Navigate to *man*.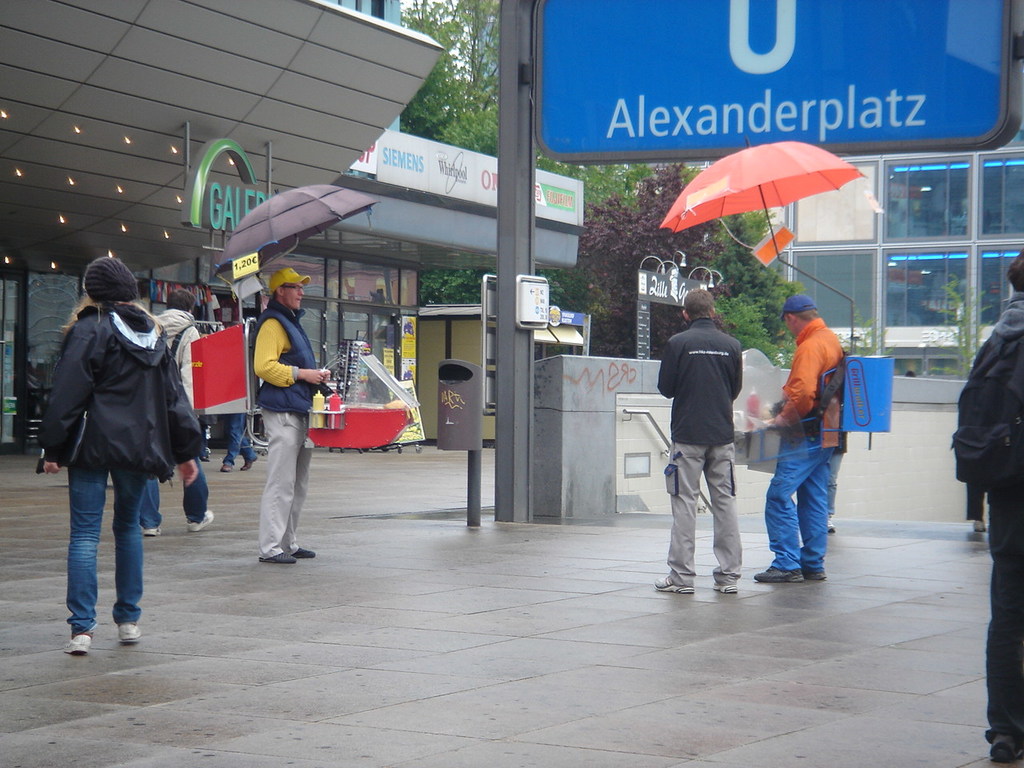
Navigation target: x1=749, y1=294, x2=849, y2=582.
